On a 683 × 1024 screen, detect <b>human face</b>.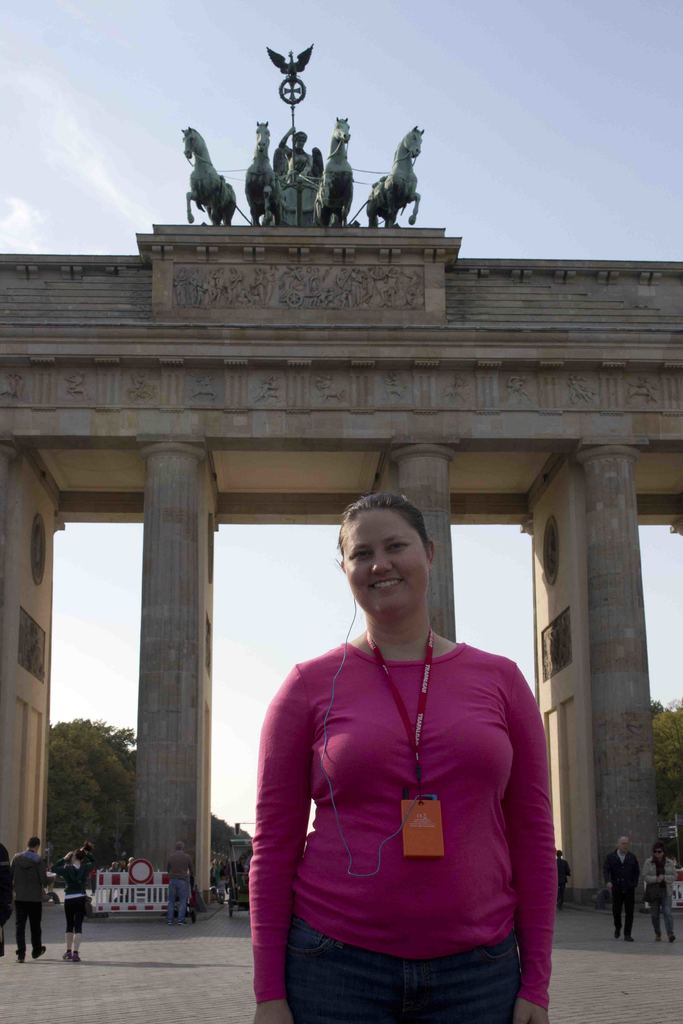
<box>343,509,425,614</box>.
